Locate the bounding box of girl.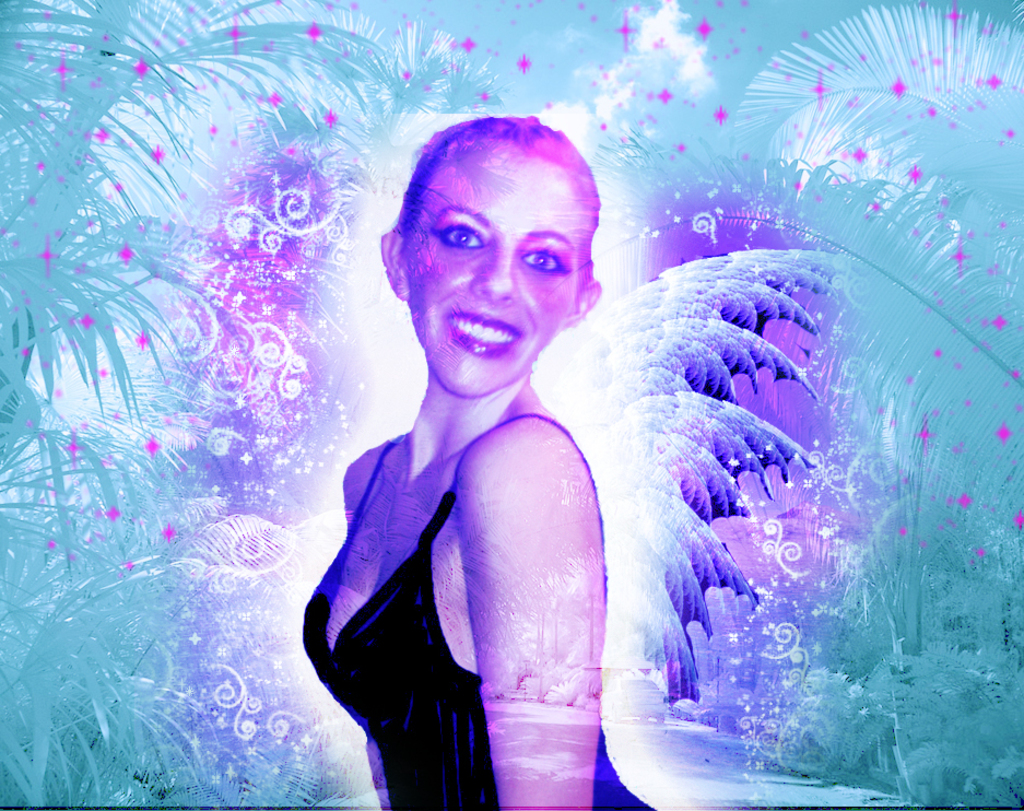
Bounding box: region(302, 108, 657, 810).
